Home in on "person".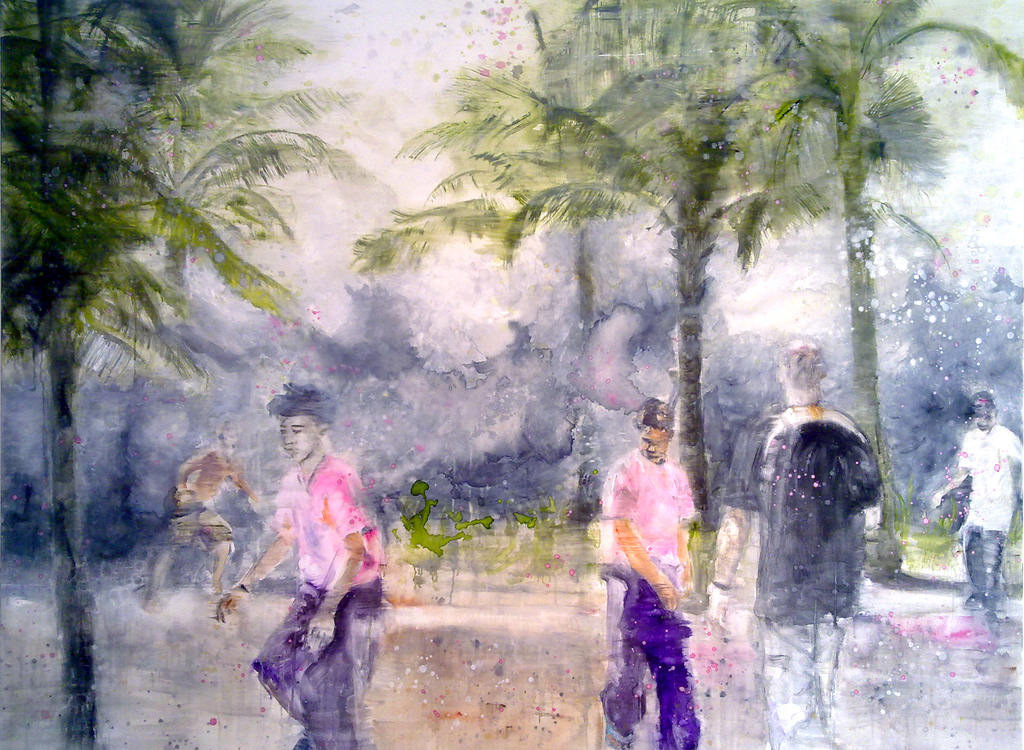
Homed in at rect(212, 385, 391, 749).
